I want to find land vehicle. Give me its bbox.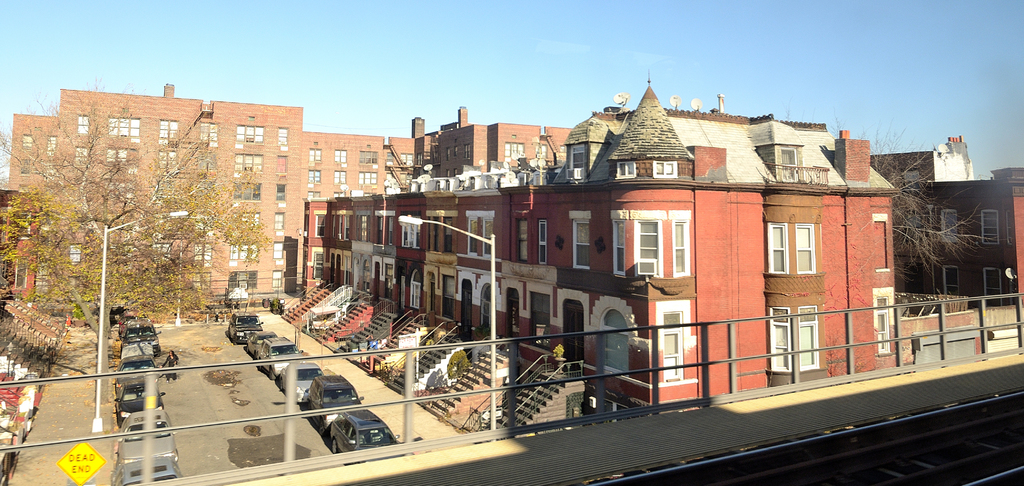
125,321,161,354.
